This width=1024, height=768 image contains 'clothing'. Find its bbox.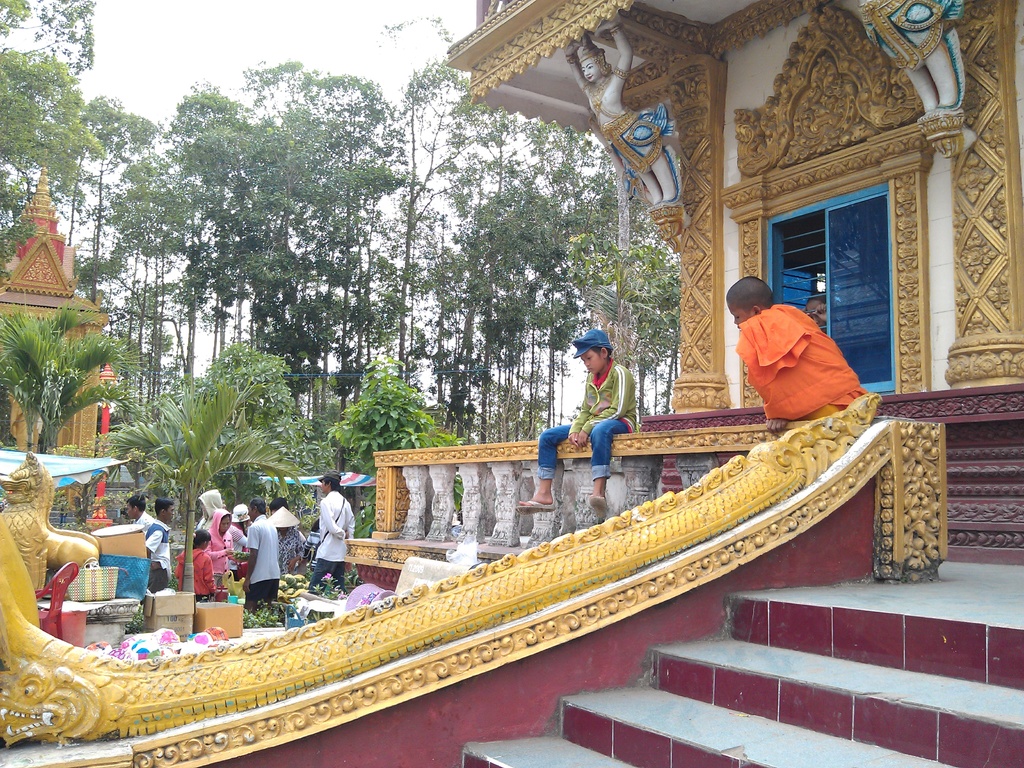
<box>727,285,864,434</box>.
